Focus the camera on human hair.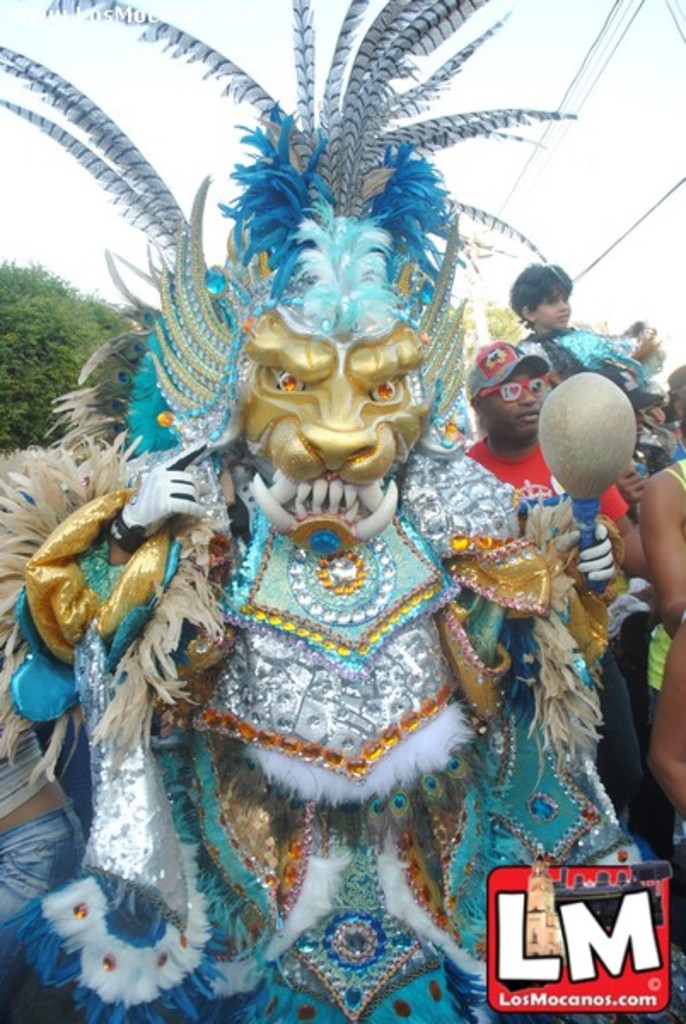
Focus region: [520, 253, 590, 319].
